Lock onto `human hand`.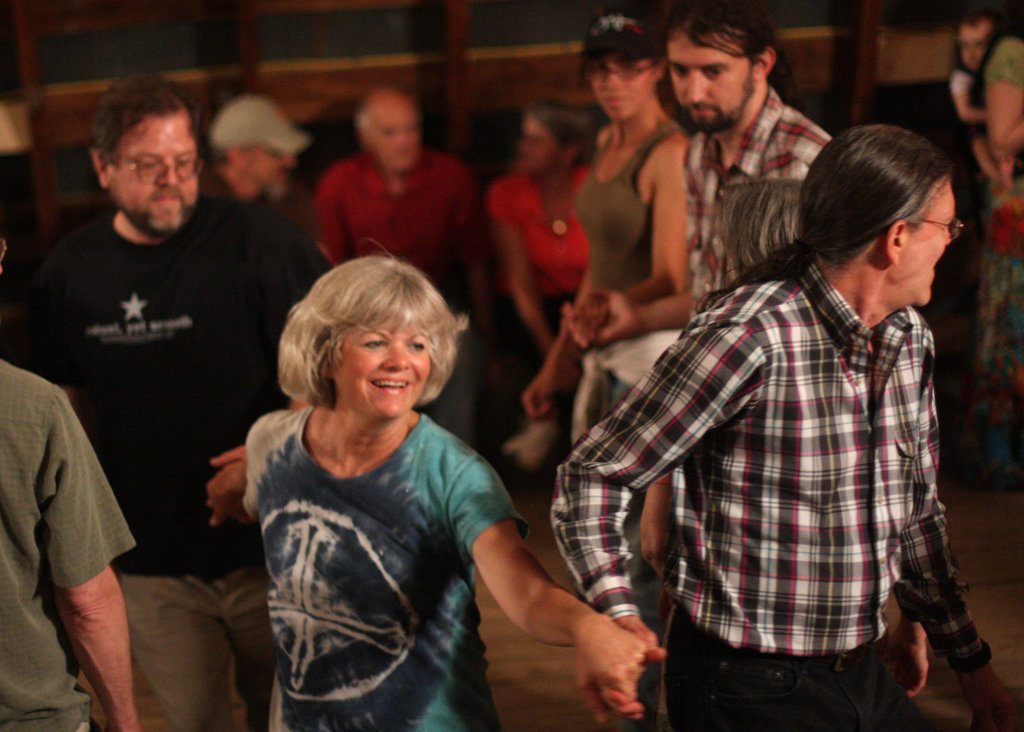
Locked: box(567, 290, 609, 350).
